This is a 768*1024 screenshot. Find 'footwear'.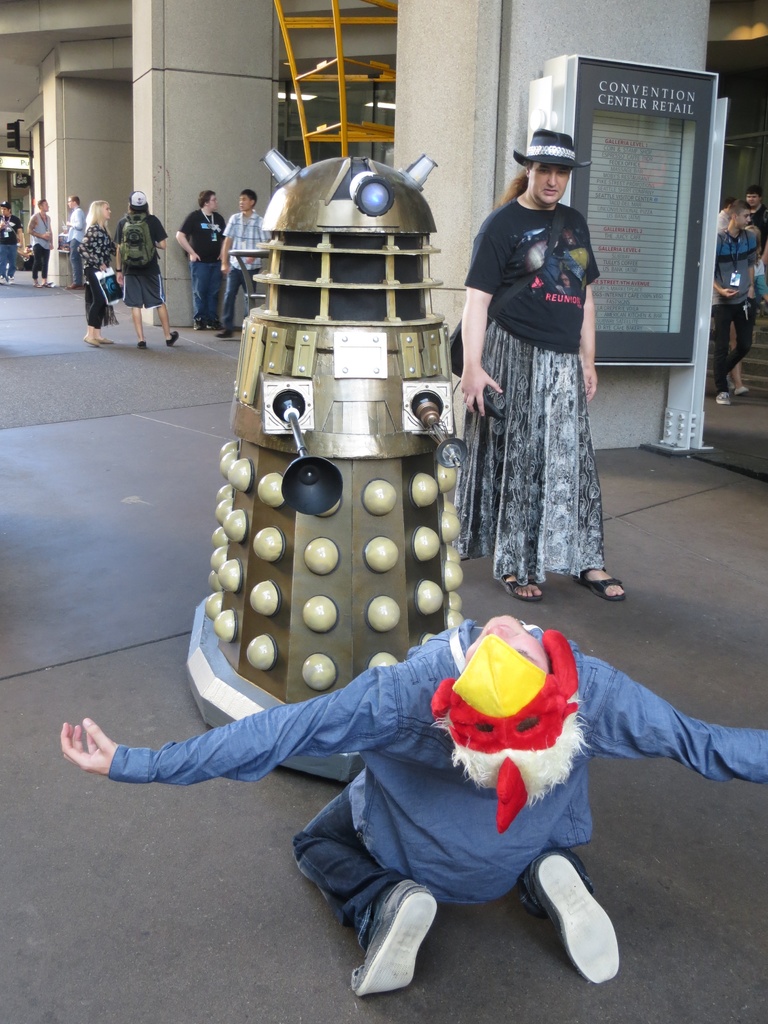
Bounding box: <bbox>99, 338, 113, 343</bbox>.
